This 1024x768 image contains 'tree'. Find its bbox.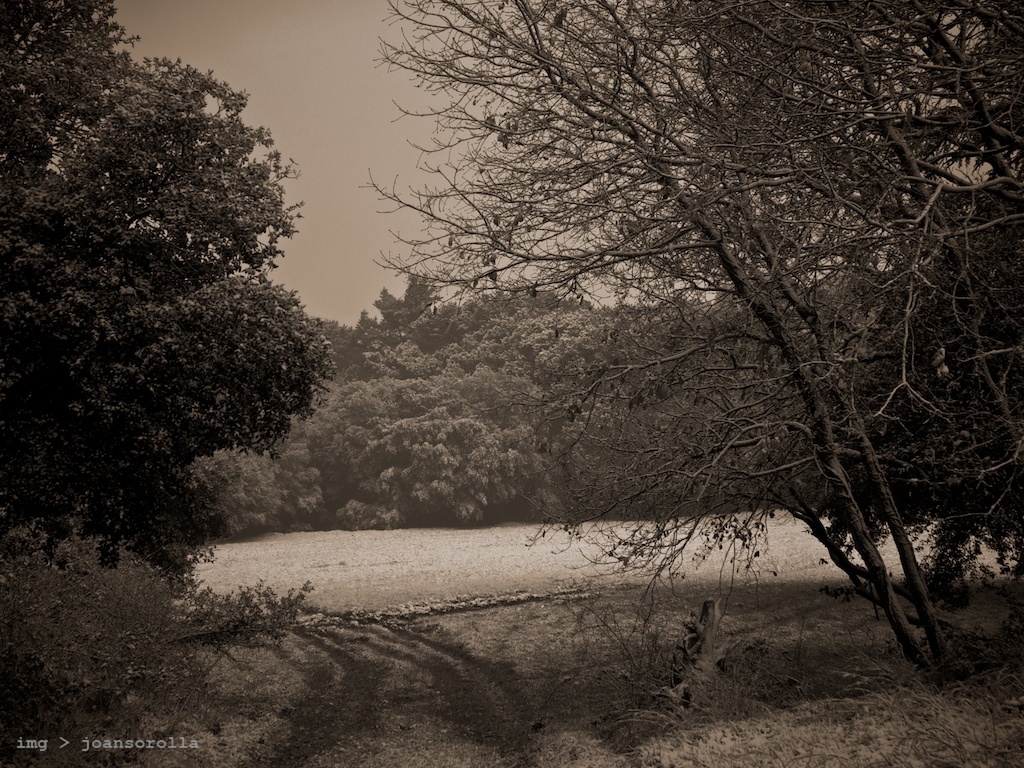
{"left": 353, "top": 272, "right": 458, "bottom": 375}.
